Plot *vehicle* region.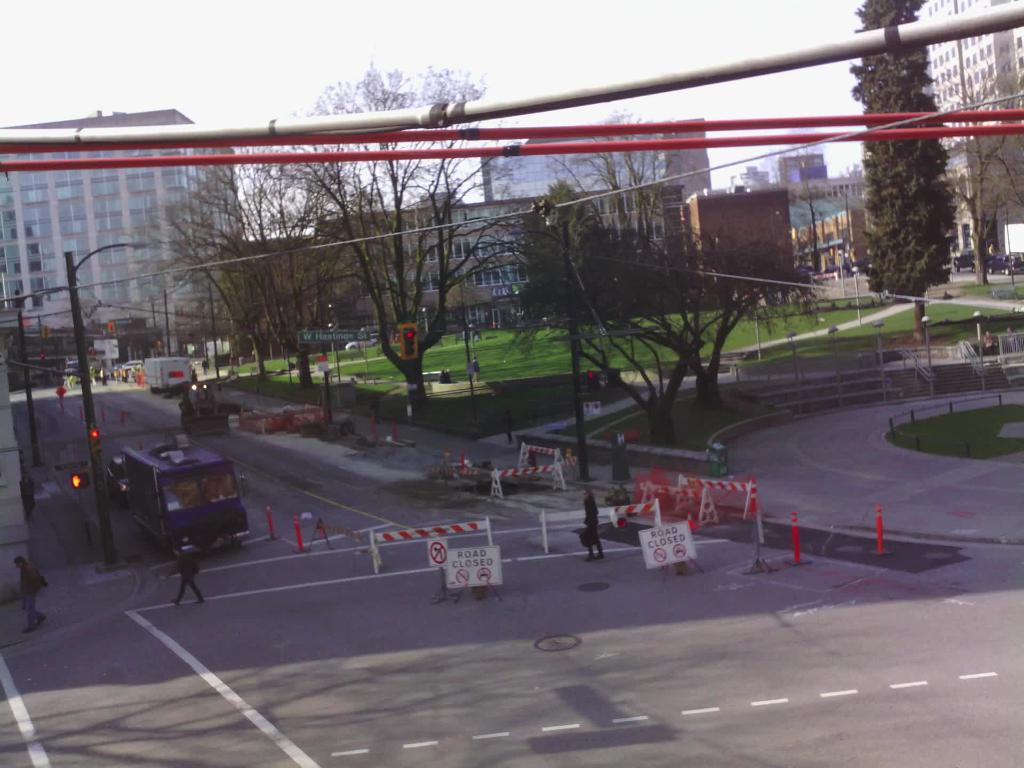
Plotted at (143, 357, 195, 399).
